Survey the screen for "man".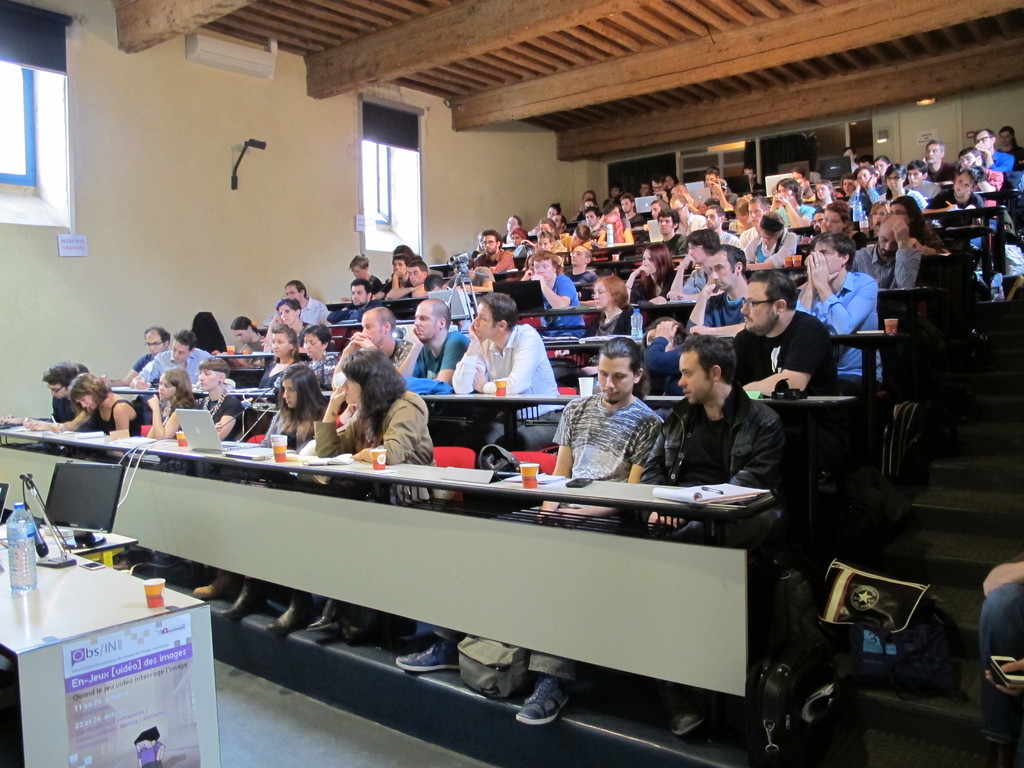
Survey found: l=561, t=244, r=600, b=312.
